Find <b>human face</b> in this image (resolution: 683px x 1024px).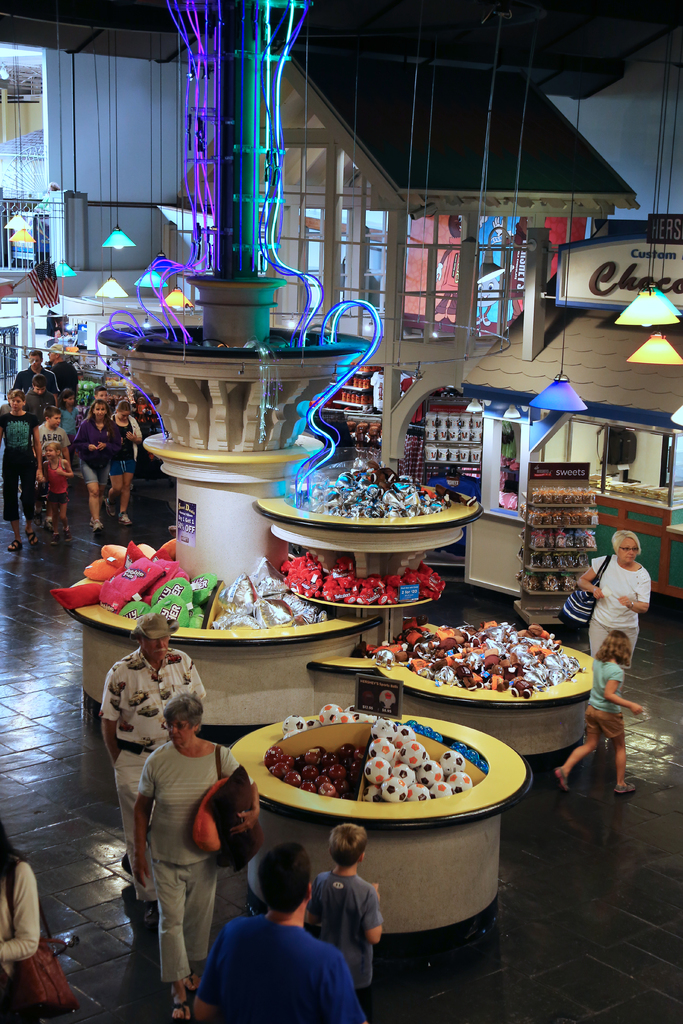
<region>49, 412, 62, 428</region>.
